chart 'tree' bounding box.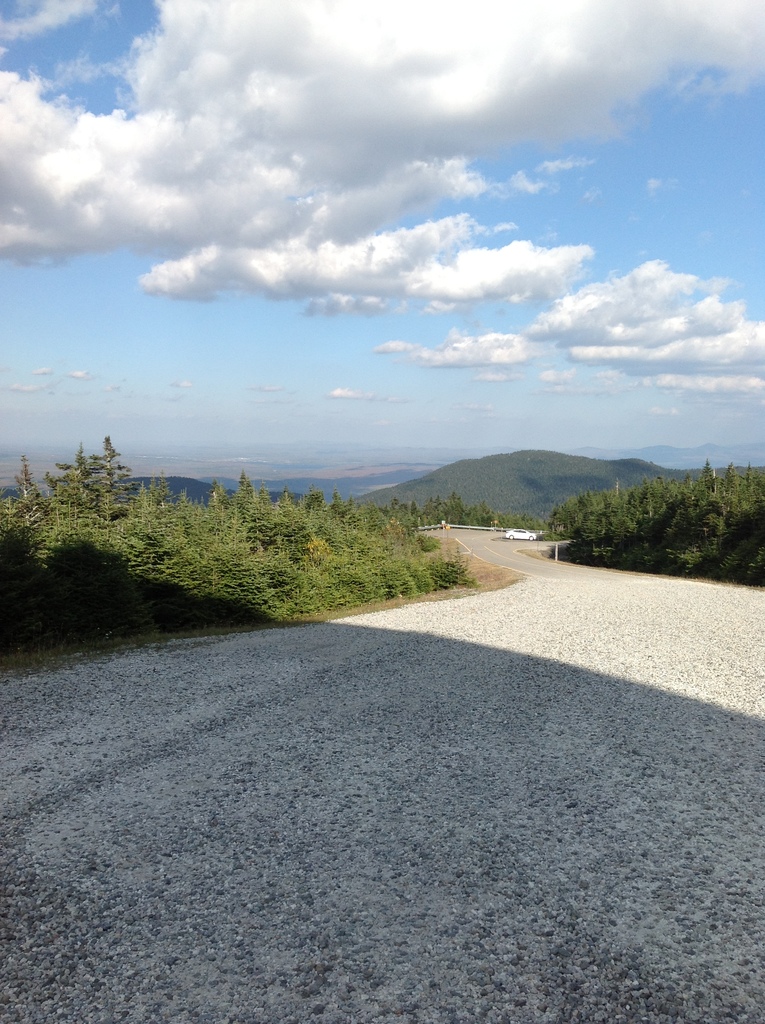
Charted: (x1=93, y1=436, x2=138, y2=525).
